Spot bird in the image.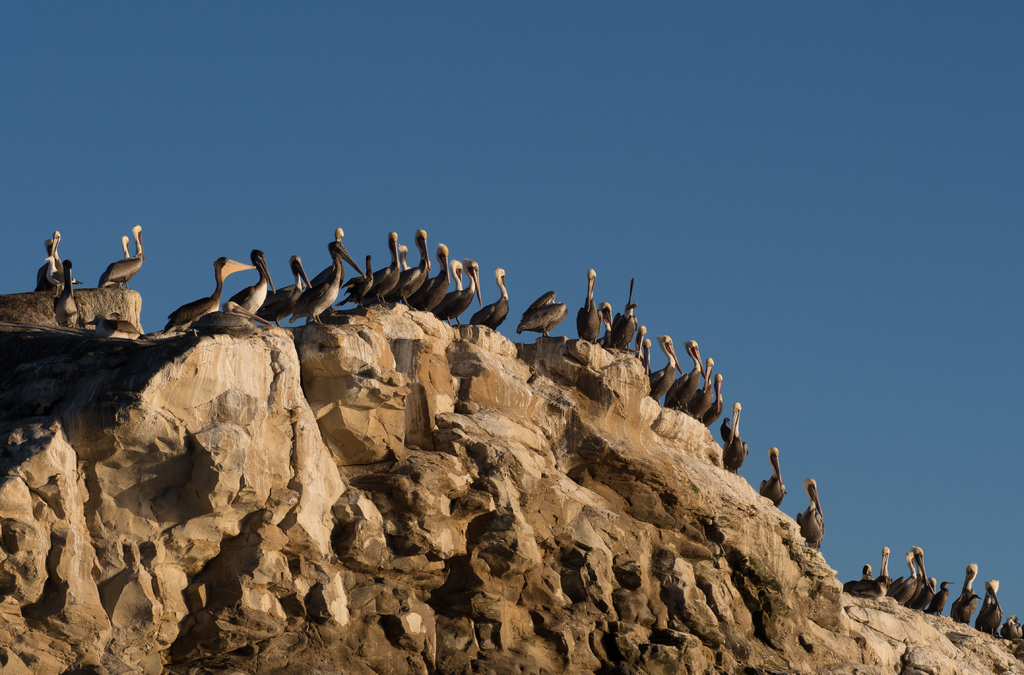
bird found at <region>759, 448, 792, 510</region>.
